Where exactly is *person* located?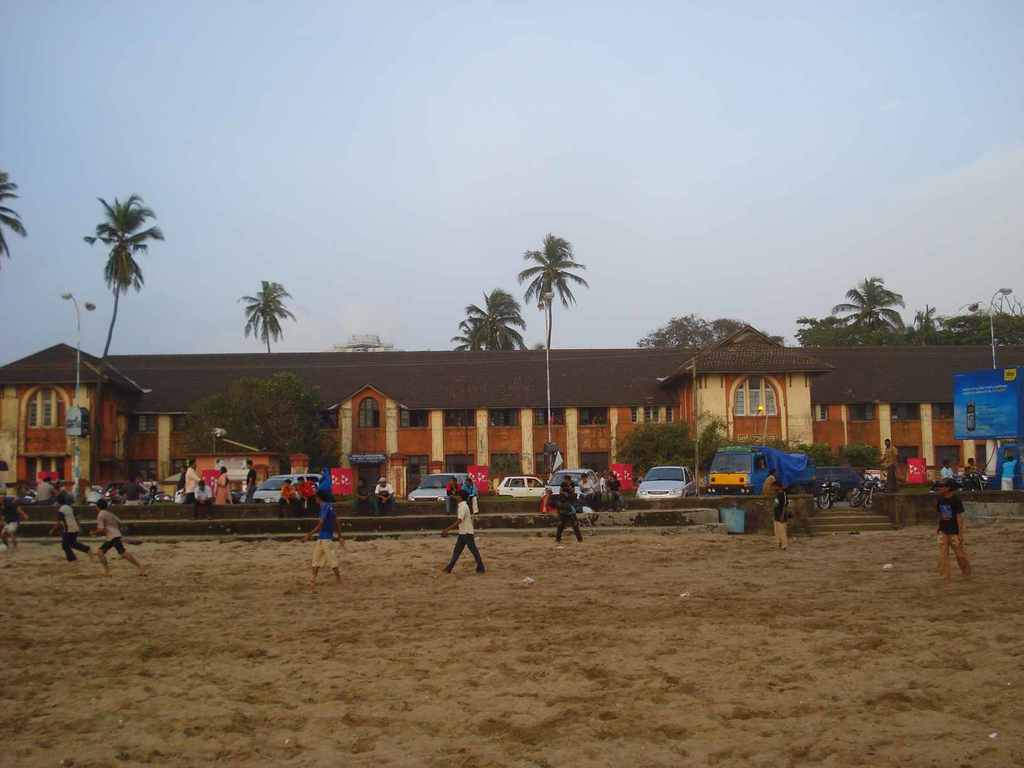
Its bounding box is <region>0, 500, 22, 548</region>.
